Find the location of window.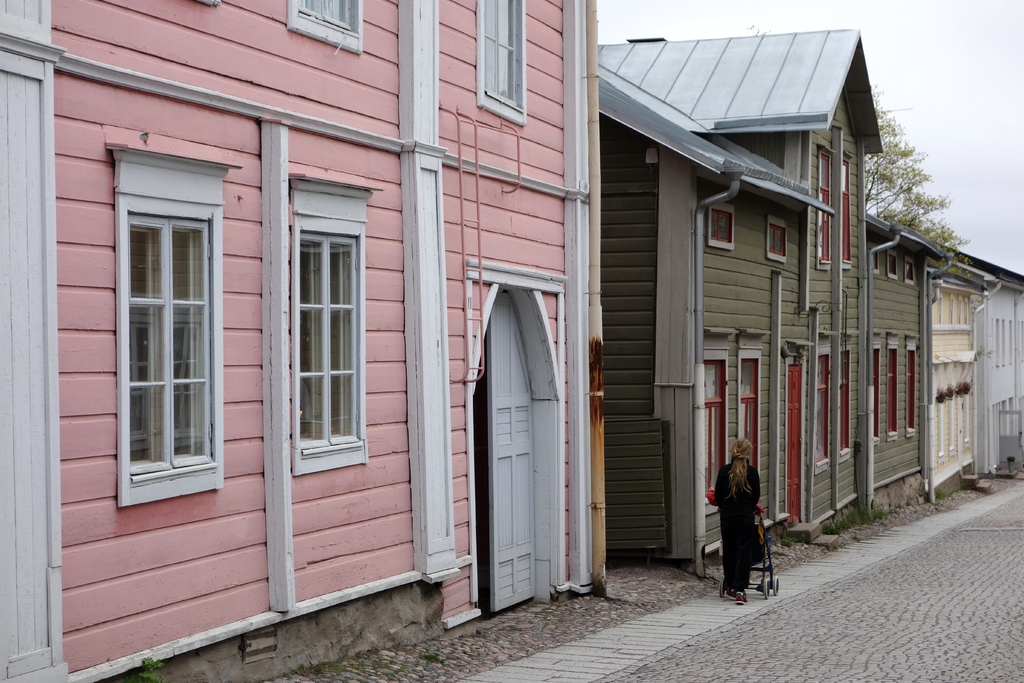
Location: (719, 325, 769, 509).
